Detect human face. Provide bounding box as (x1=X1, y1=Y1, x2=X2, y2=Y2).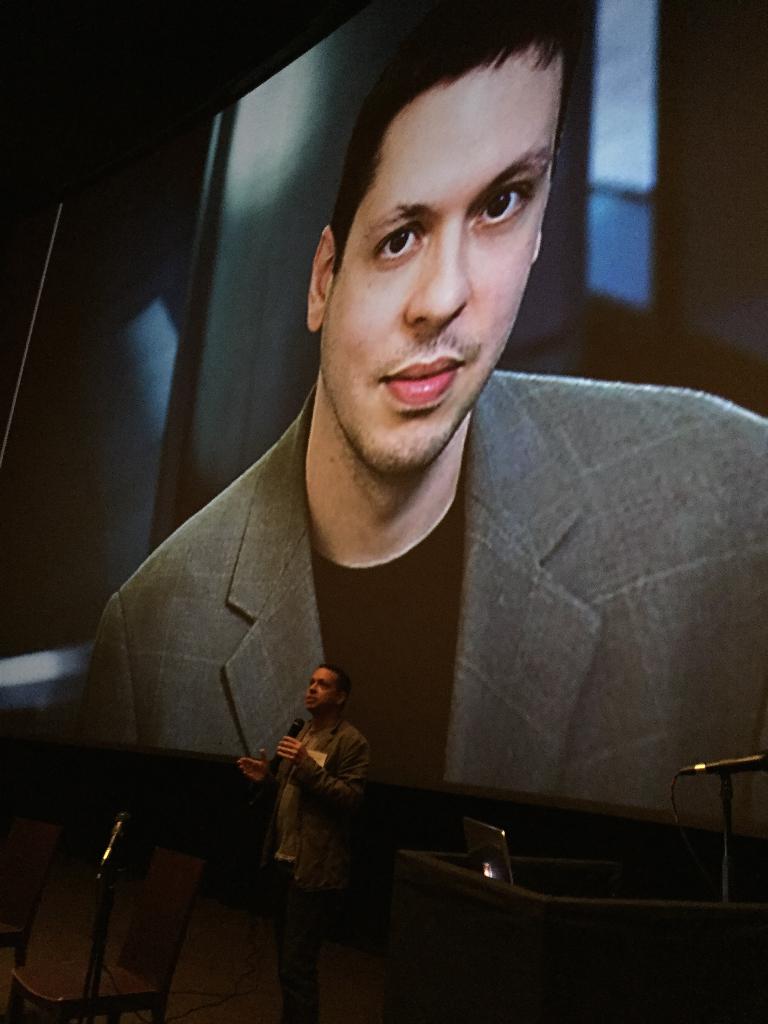
(x1=298, y1=671, x2=337, y2=706).
